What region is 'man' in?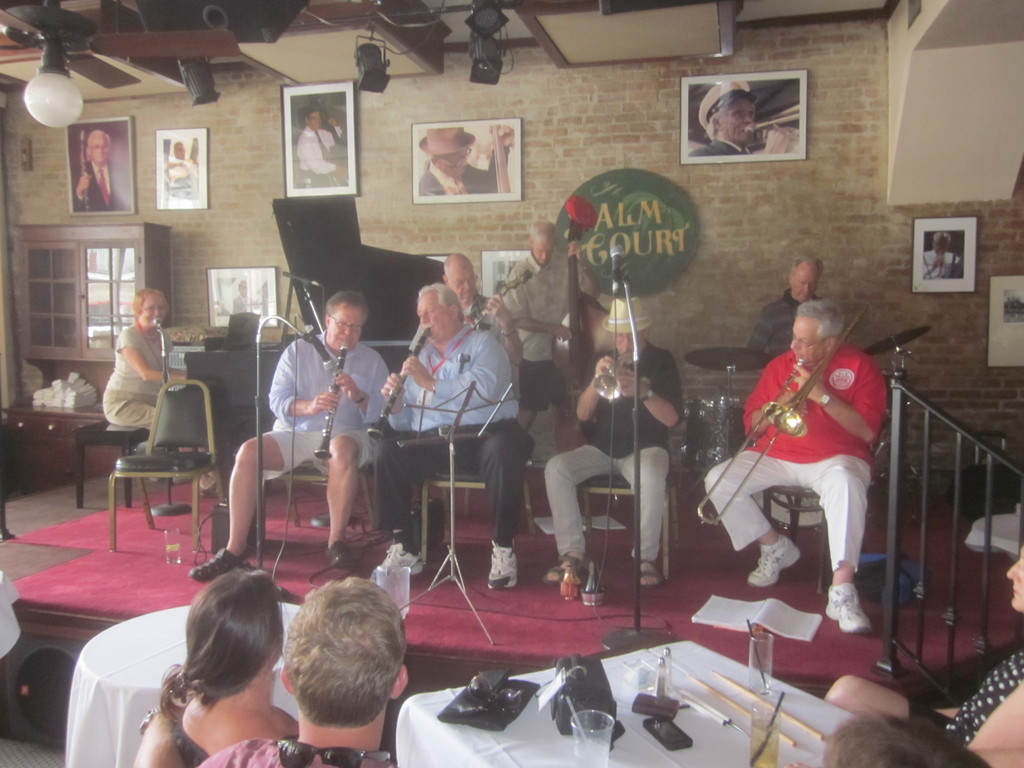
<bbox>684, 301, 881, 628</bbox>.
